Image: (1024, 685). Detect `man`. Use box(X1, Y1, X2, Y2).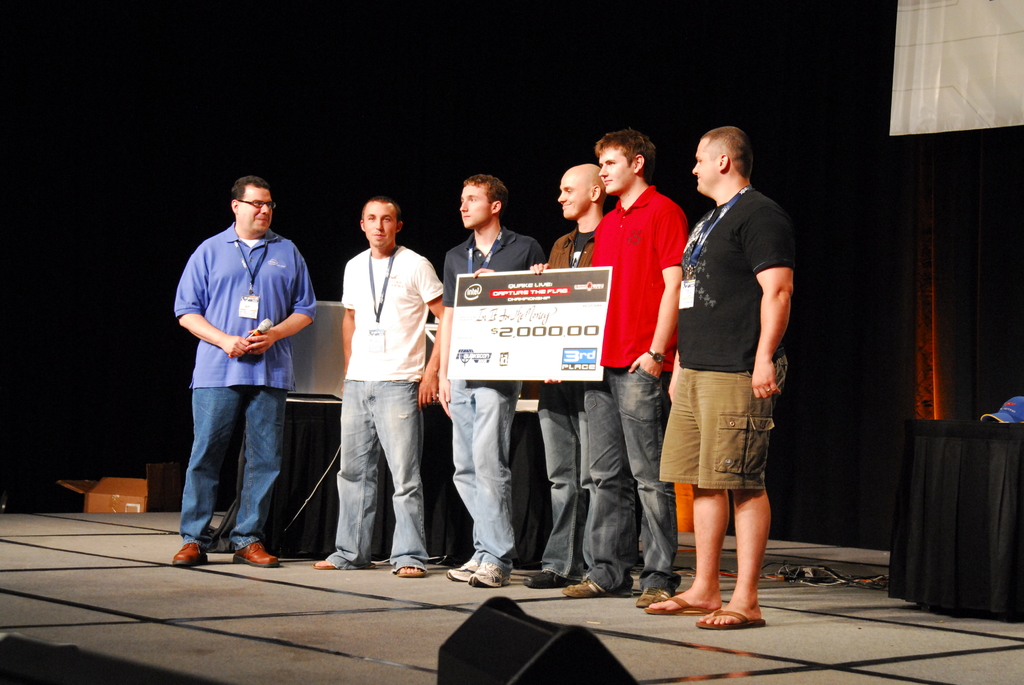
box(446, 170, 547, 591).
